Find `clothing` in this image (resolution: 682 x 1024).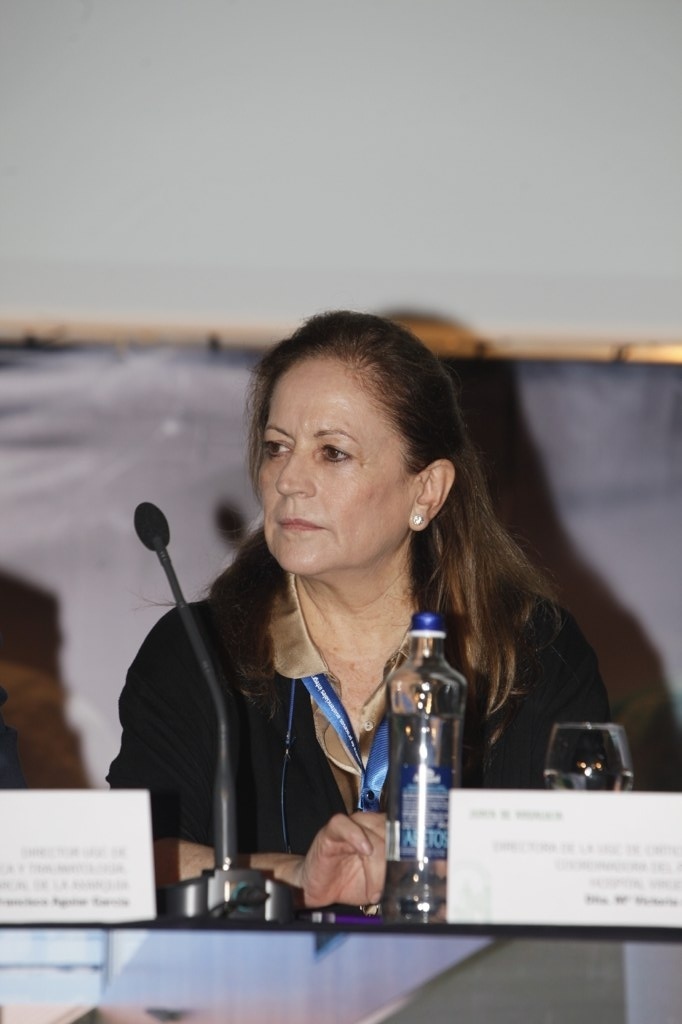
[left=100, top=526, right=512, bottom=936].
